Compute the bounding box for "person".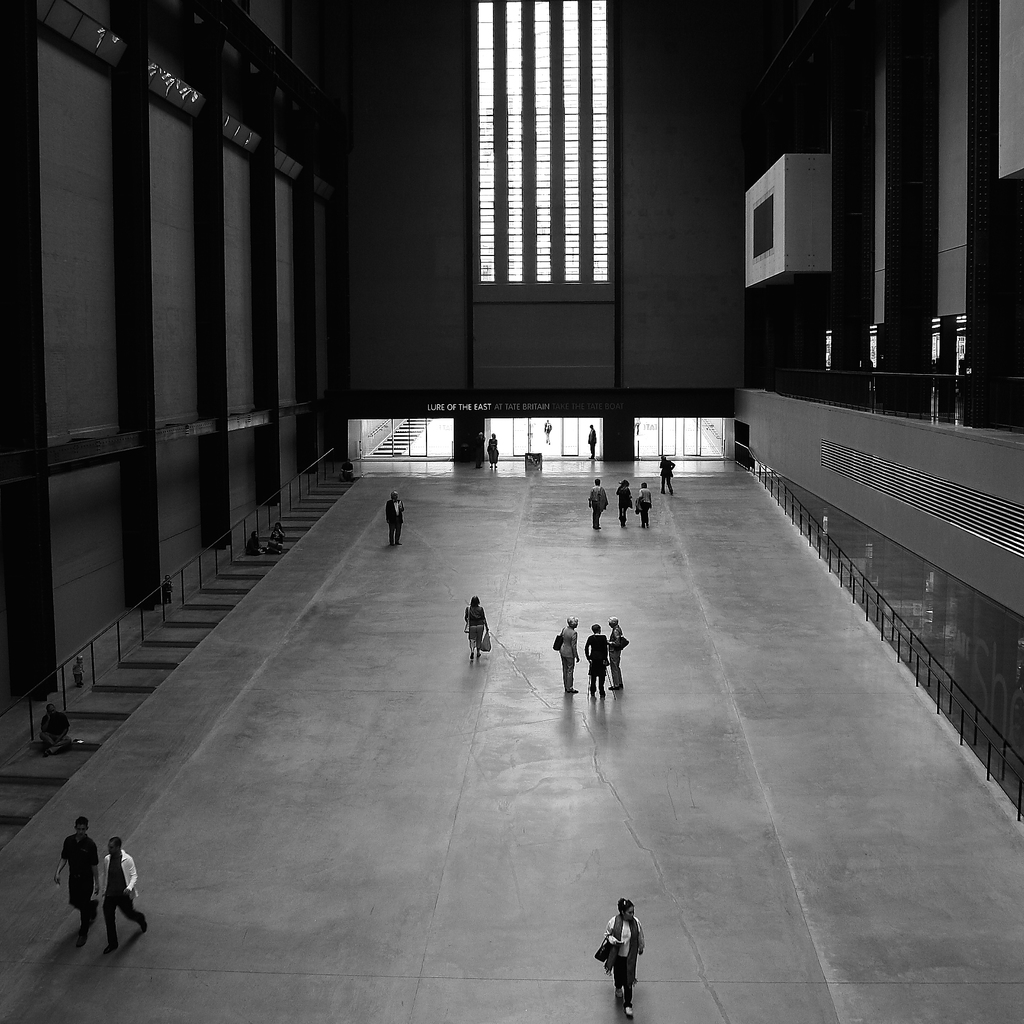
[579, 620, 612, 698].
